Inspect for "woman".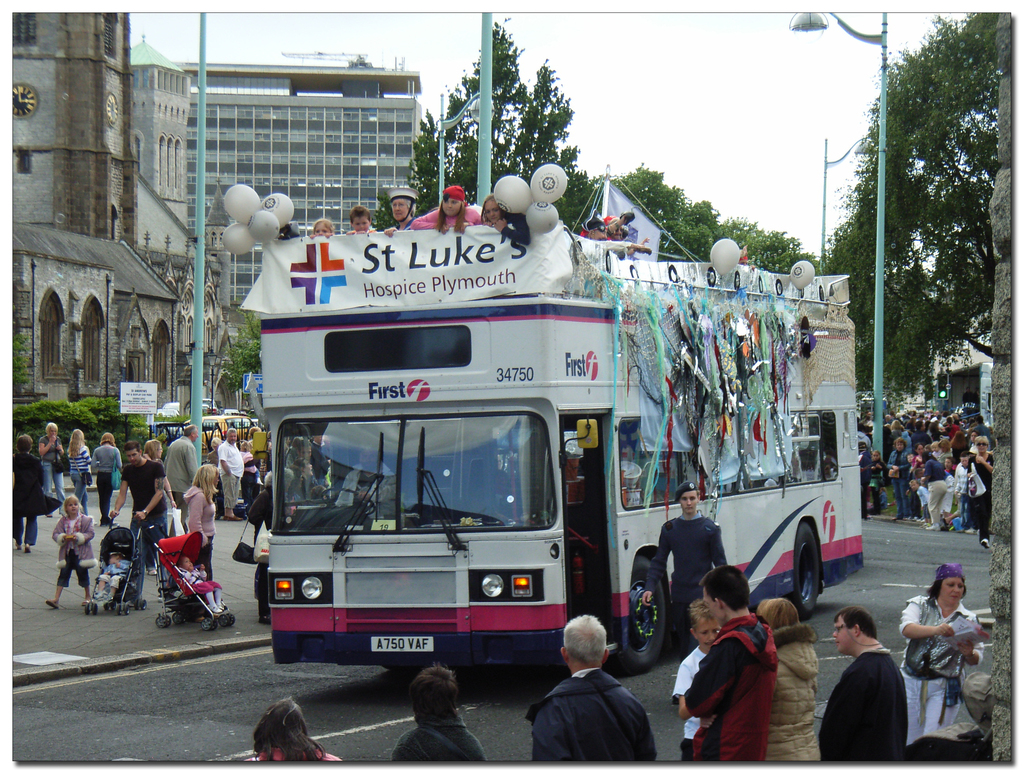
Inspection: {"x1": 887, "y1": 436, "x2": 909, "y2": 517}.
